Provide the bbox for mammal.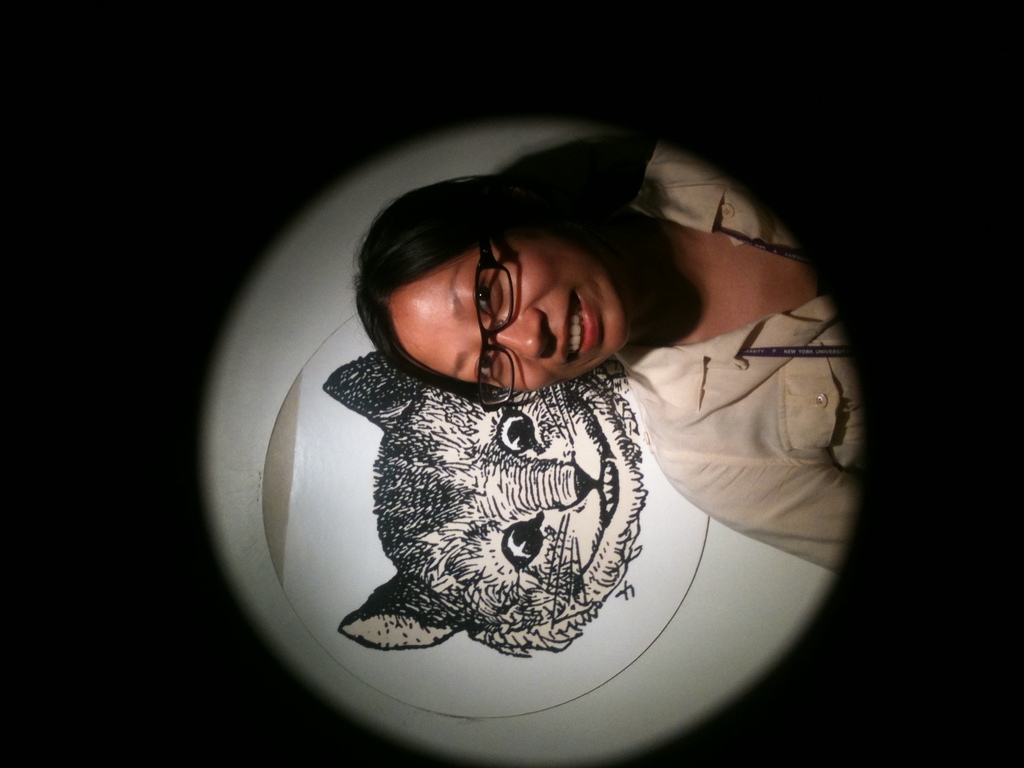
351 129 859 586.
